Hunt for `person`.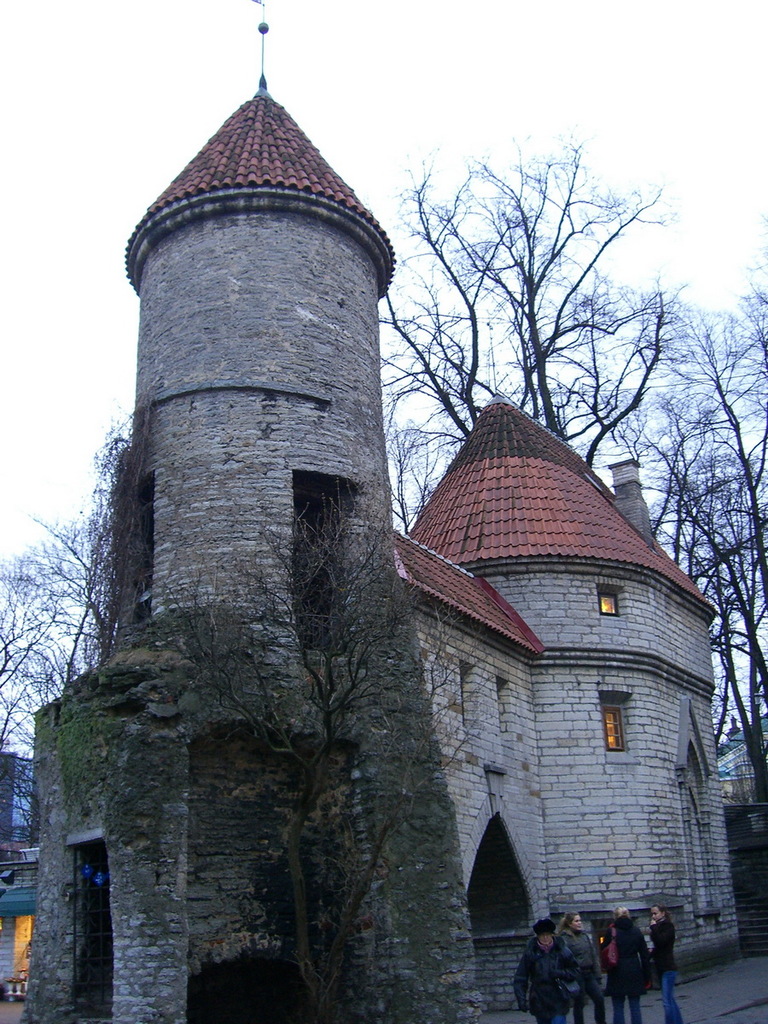
Hunted down at select_region(609, 908, 650, 1023).
